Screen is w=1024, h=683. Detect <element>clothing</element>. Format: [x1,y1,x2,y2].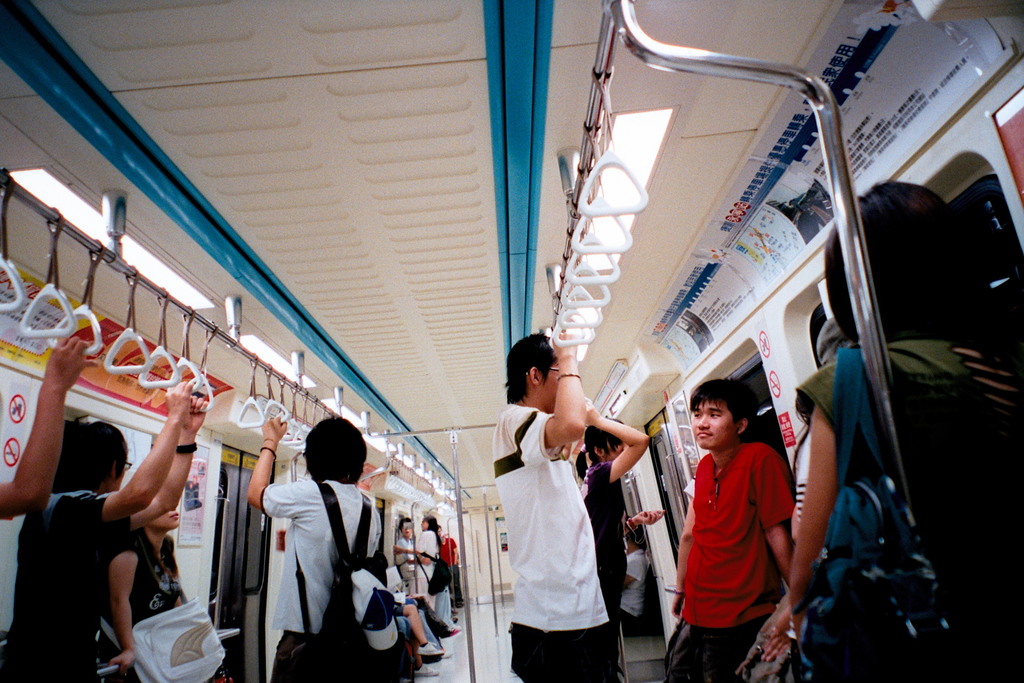
[792,338,1023,682].
